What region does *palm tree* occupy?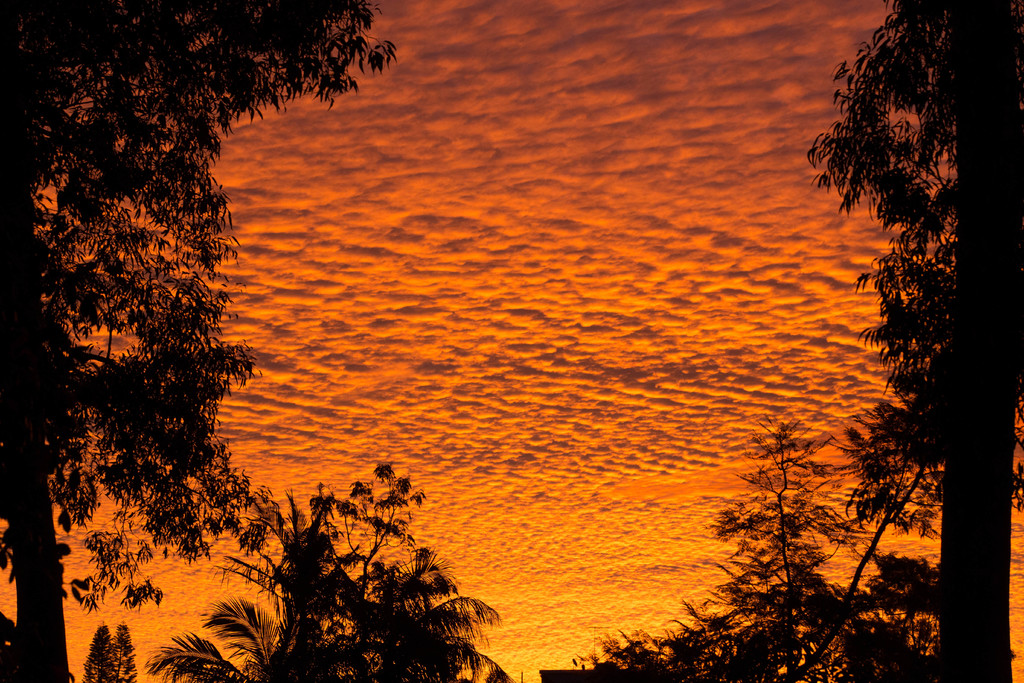
BBox(123, 591, 292, 679).
